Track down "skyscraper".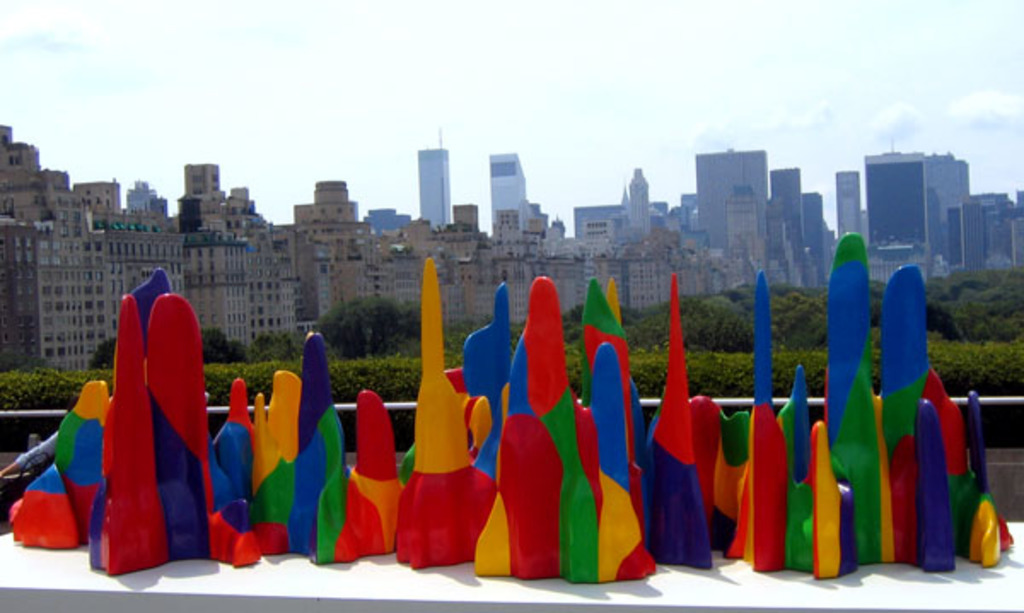
Tracked to box=[94, 225, 183, 355].
